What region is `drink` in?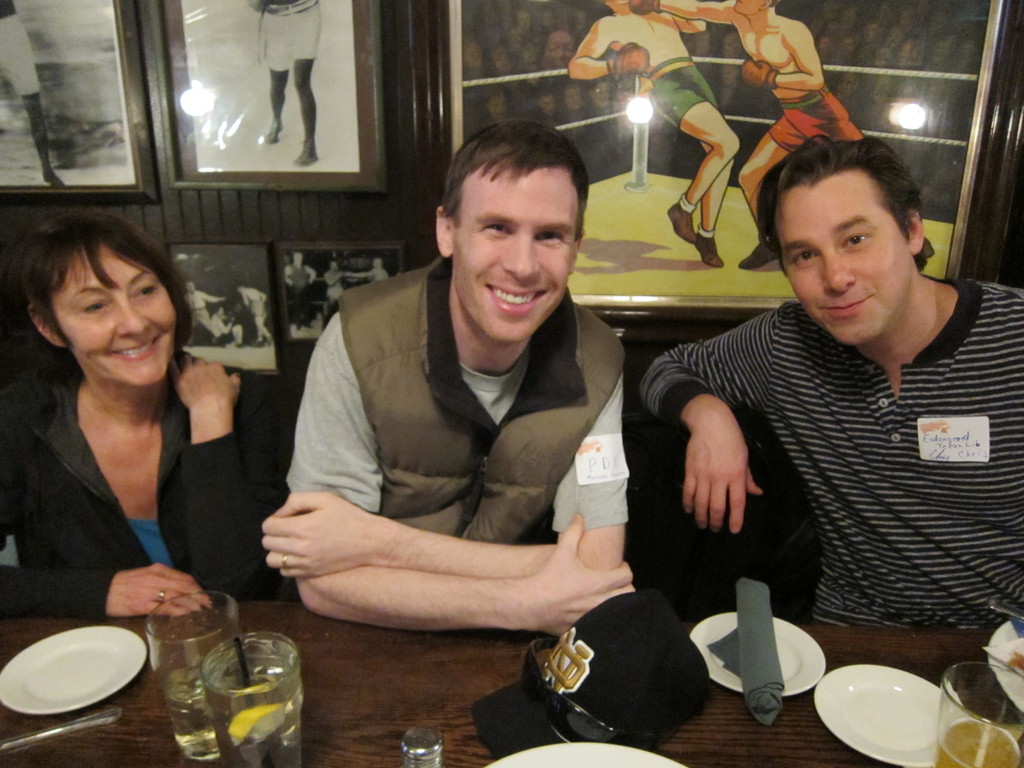
pyautogui.locateOnScreen(227, 633, 310, 755).
